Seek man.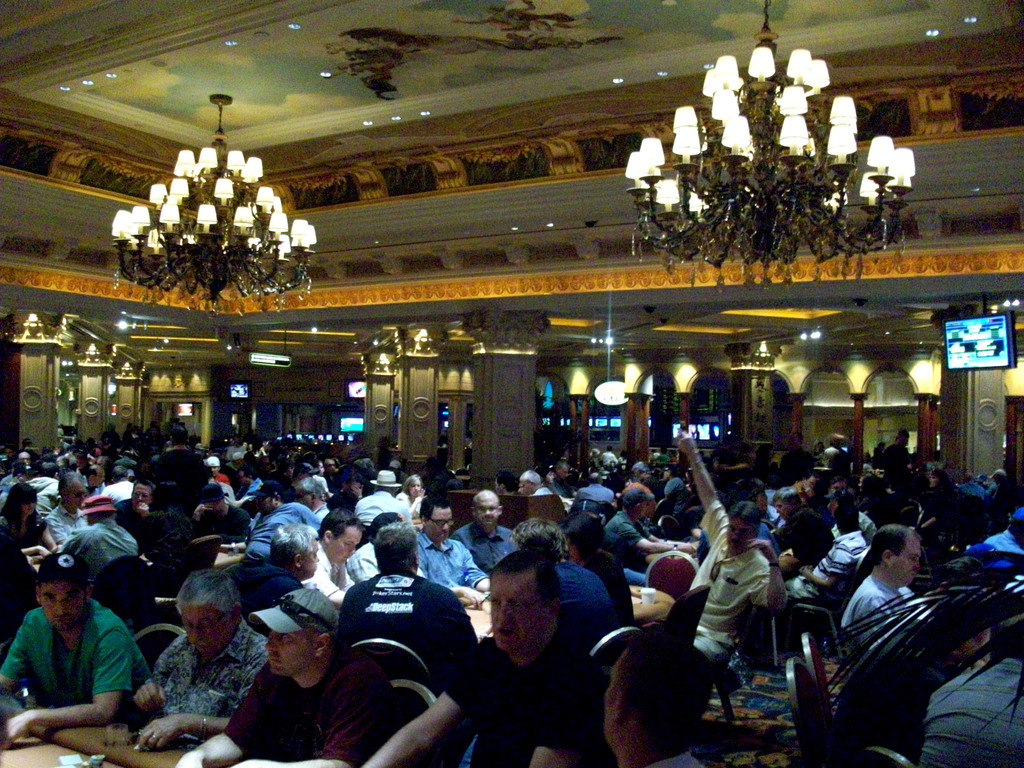
879,433,913,497.
